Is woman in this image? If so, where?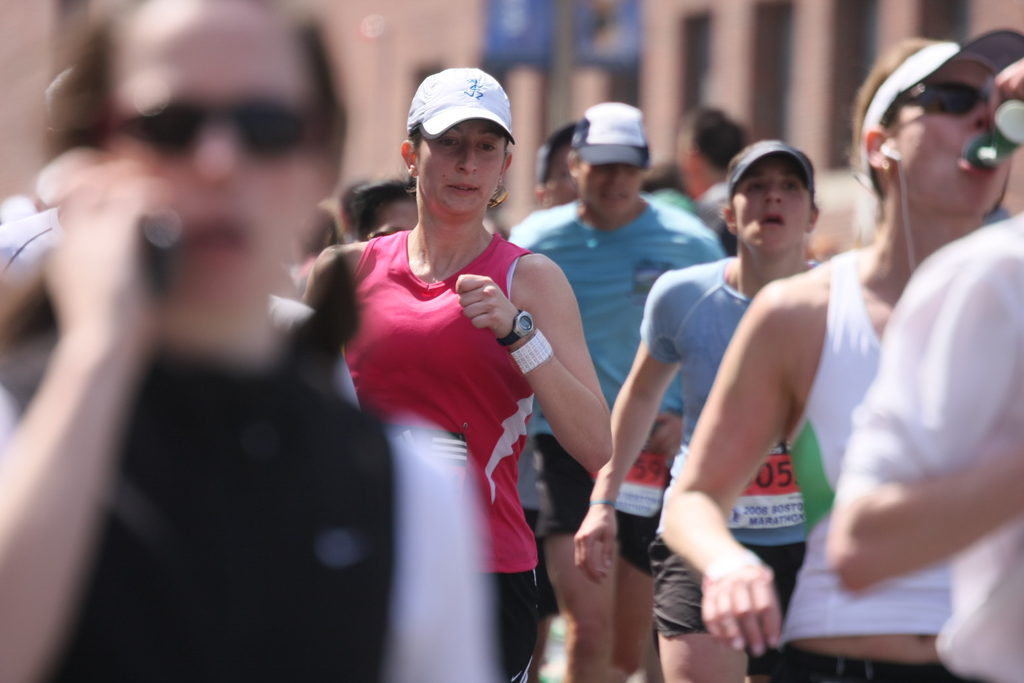
Yes, at {"x1": 570, "y1": 132, "x2": 829, "y2": 682}.
